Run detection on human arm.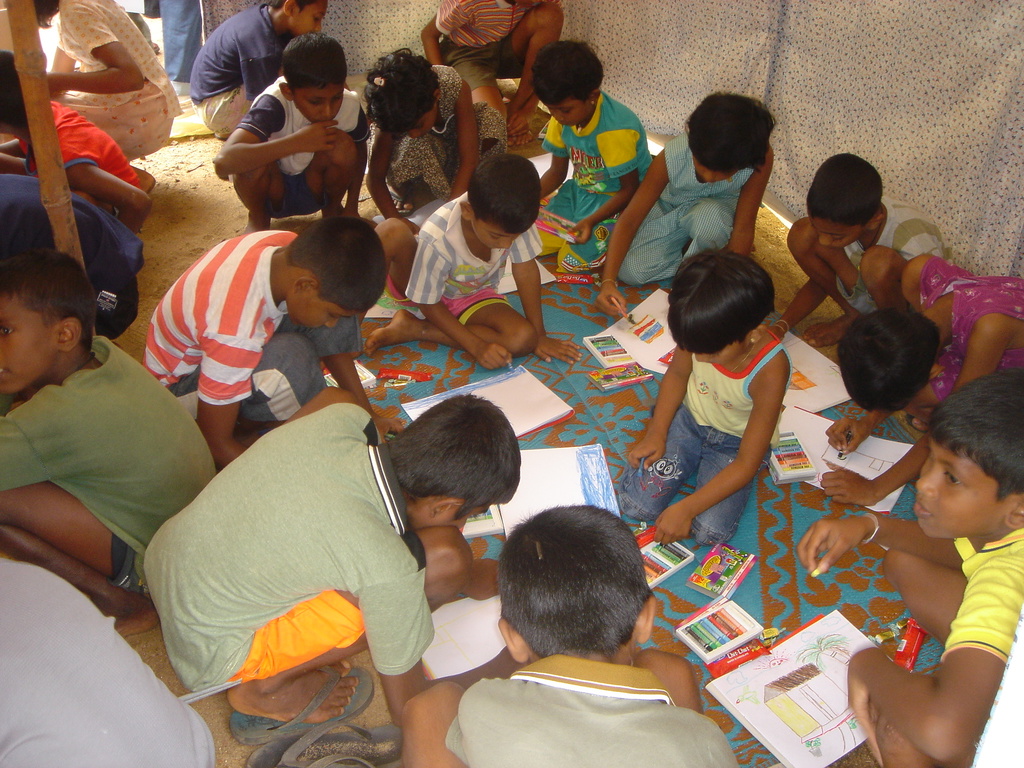
Result: x1=535, y1=116, x2=570, y2=202.
